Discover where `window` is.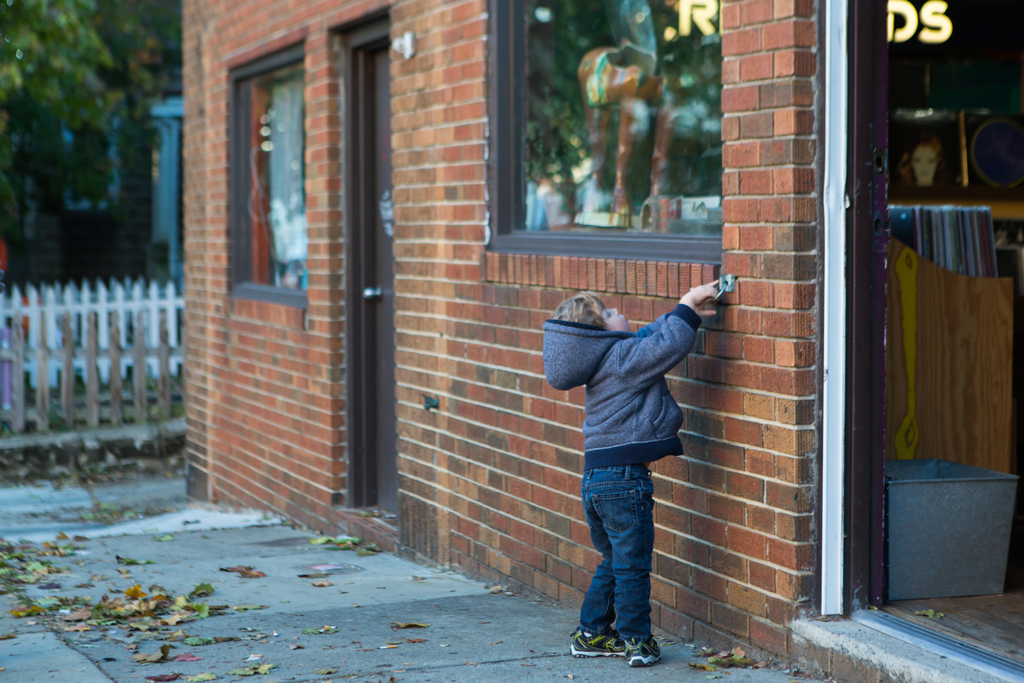
Discovered at 222:49:306:306.
